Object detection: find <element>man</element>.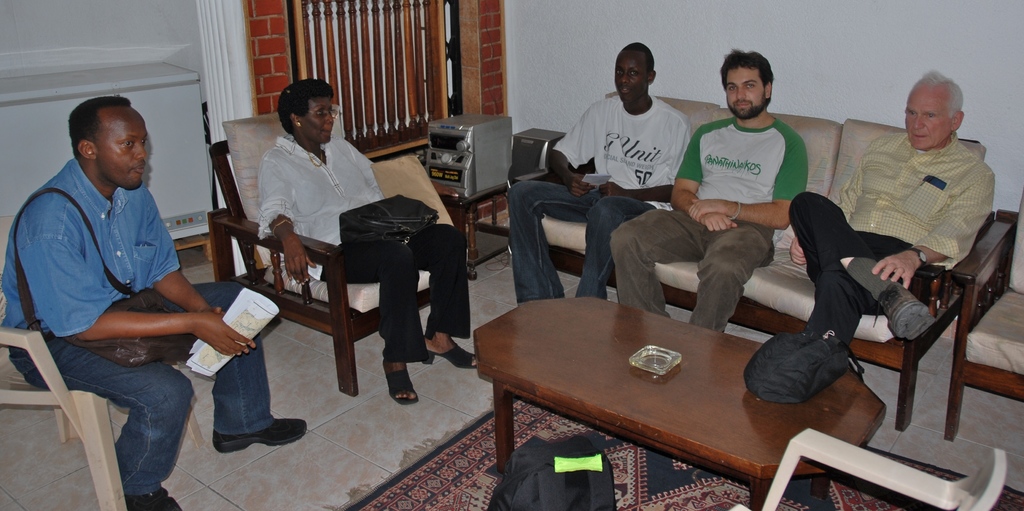
box=[610, 49, 808, 337].
